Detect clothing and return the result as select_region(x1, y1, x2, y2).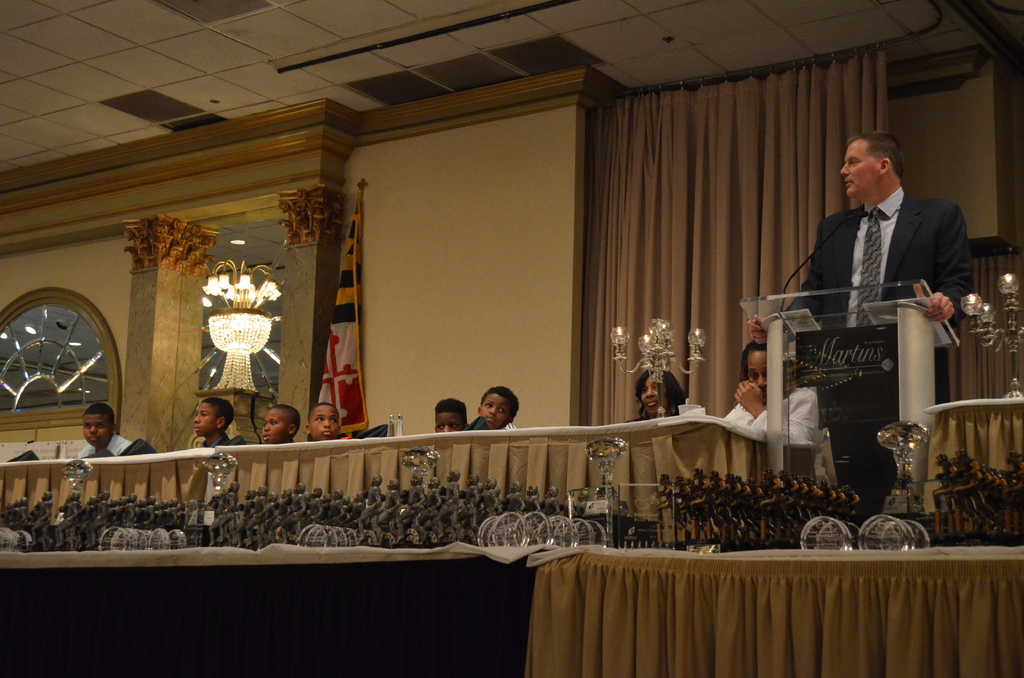
select_region(723, 390, 820, 453).
